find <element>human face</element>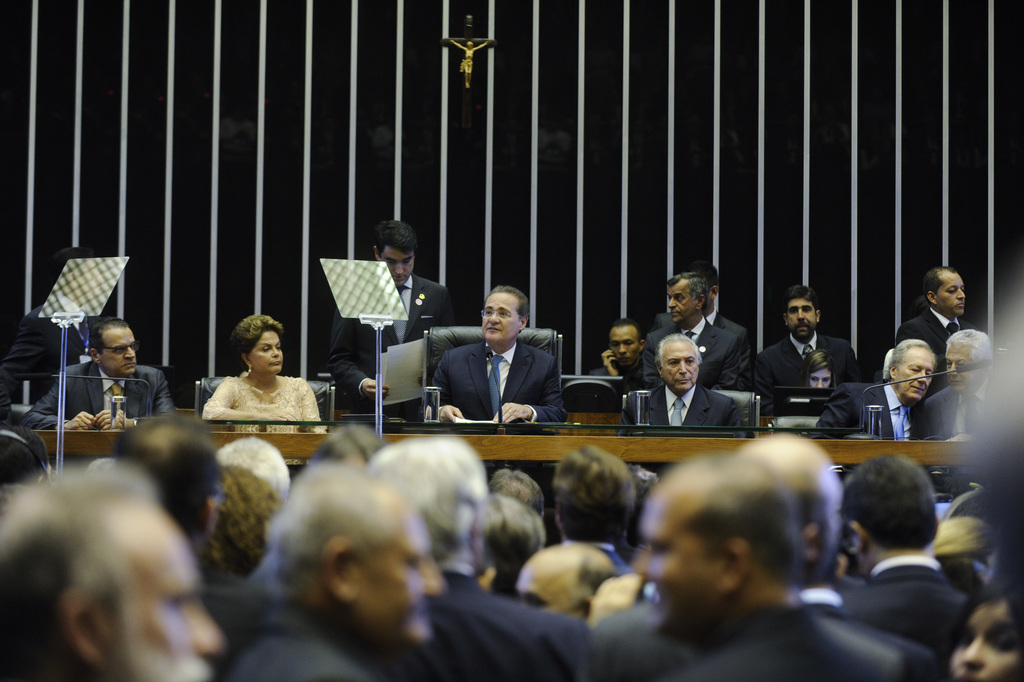
(x1=895, y1=346, x2=934, y2=398)
